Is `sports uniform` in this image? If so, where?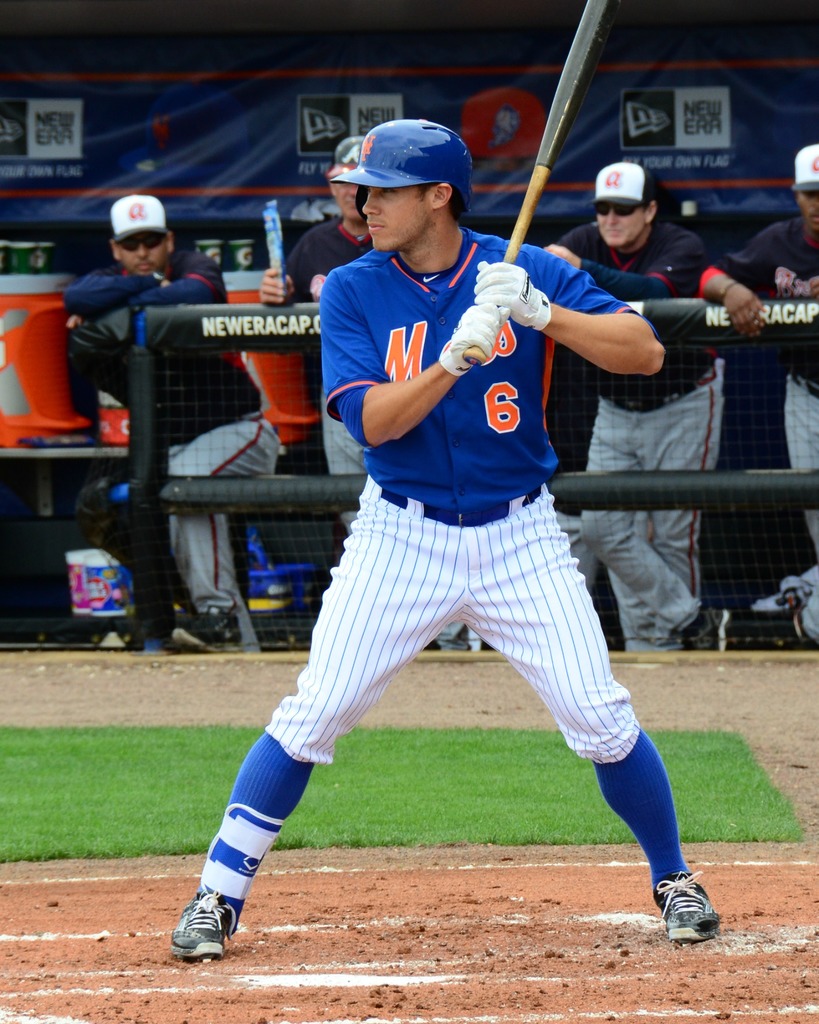
Yes, at box(67, 241, 300, 627).
